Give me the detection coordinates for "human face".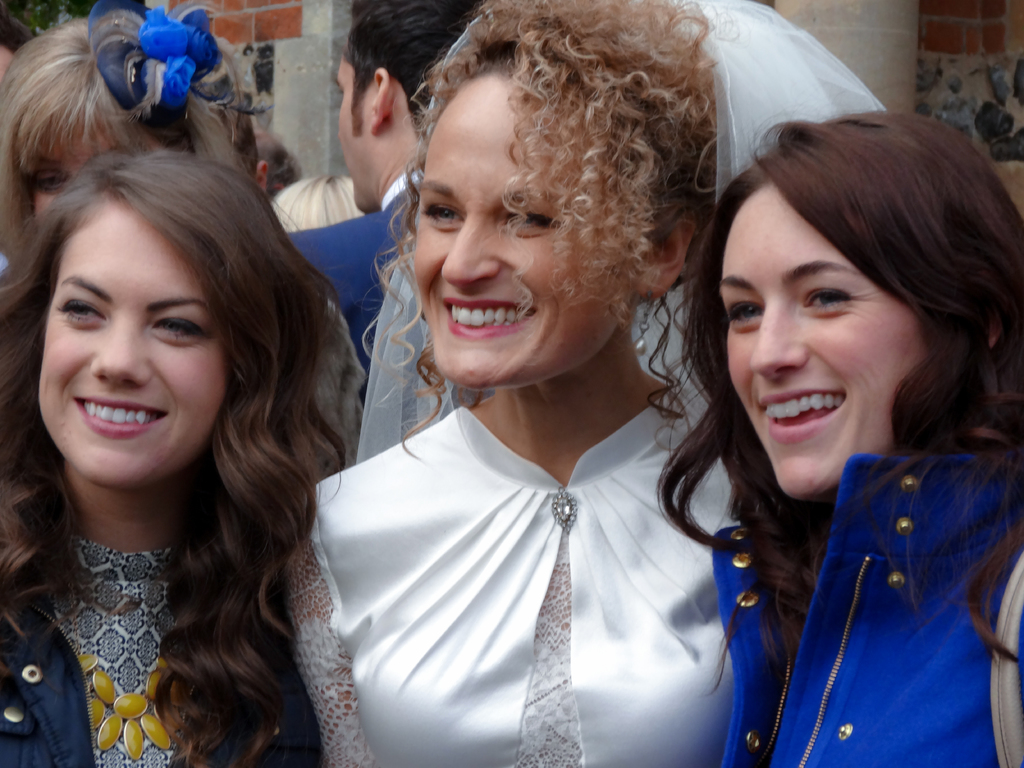
box(331, 53, 371, 210).
